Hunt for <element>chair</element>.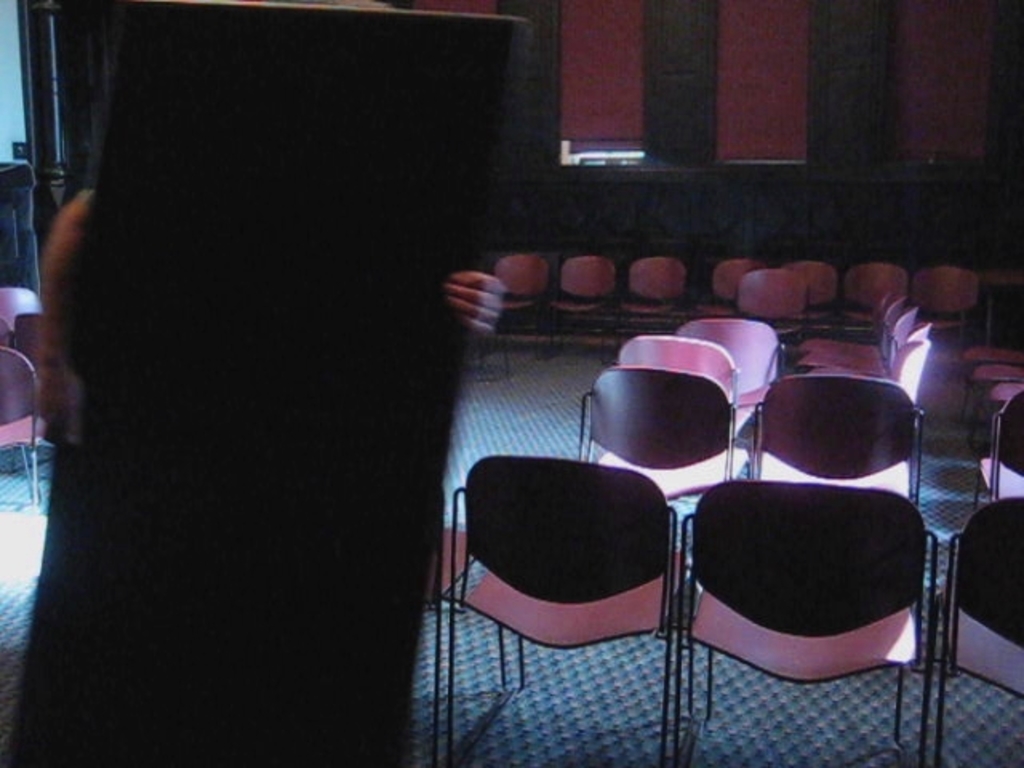
Hunted down at select_region(10, 306, 59, 438).
